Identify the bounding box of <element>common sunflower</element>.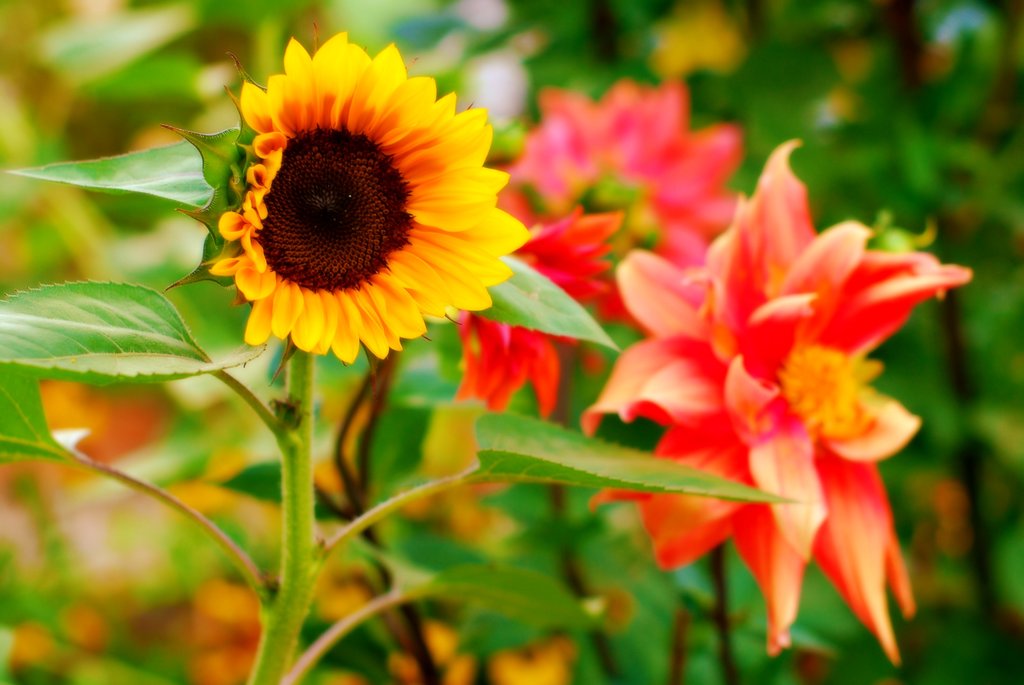
(197,44,517,384).
